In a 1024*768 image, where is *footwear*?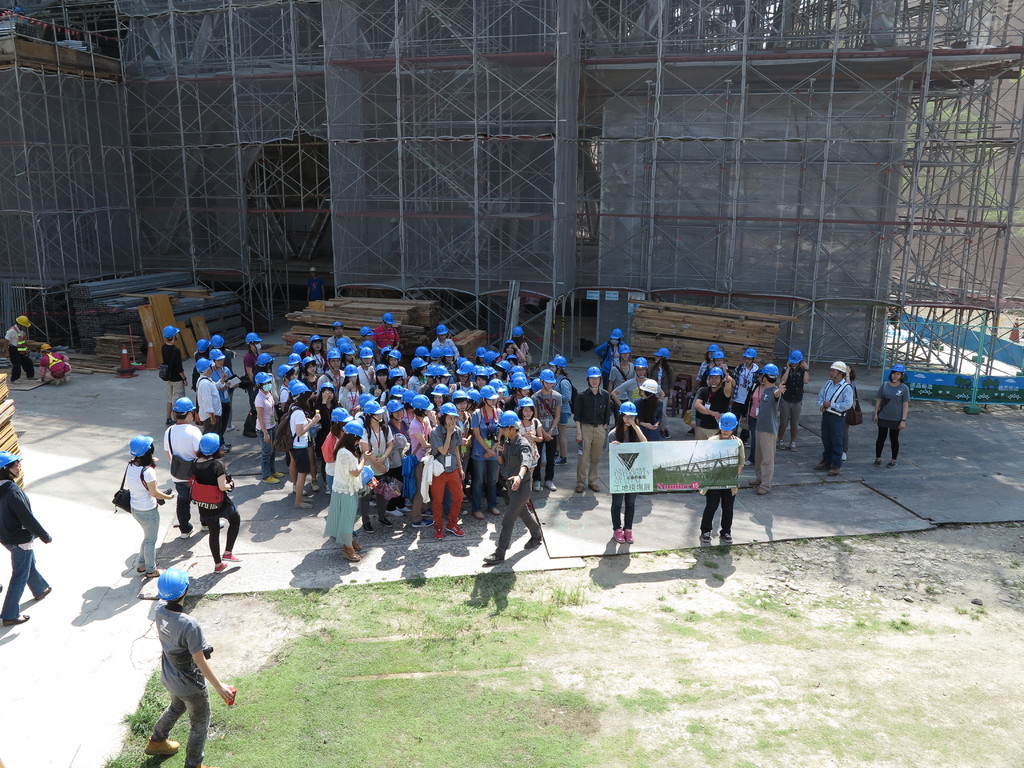
l=819, t=445, r=833, b=463.
